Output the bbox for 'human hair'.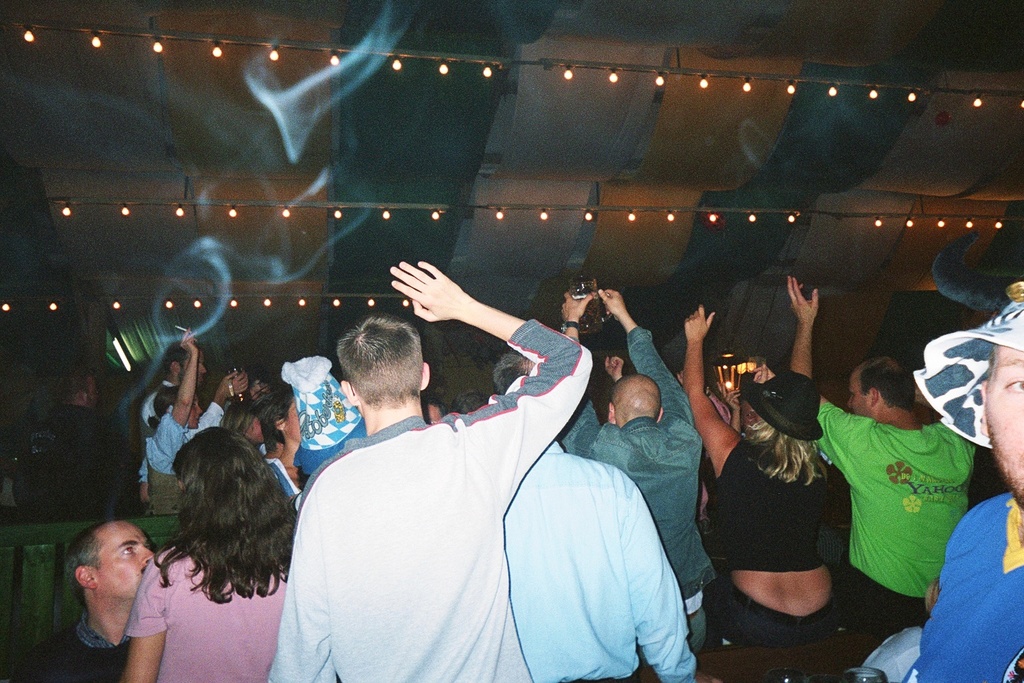
x1=55, y1=369, x2=90, y2=402.
